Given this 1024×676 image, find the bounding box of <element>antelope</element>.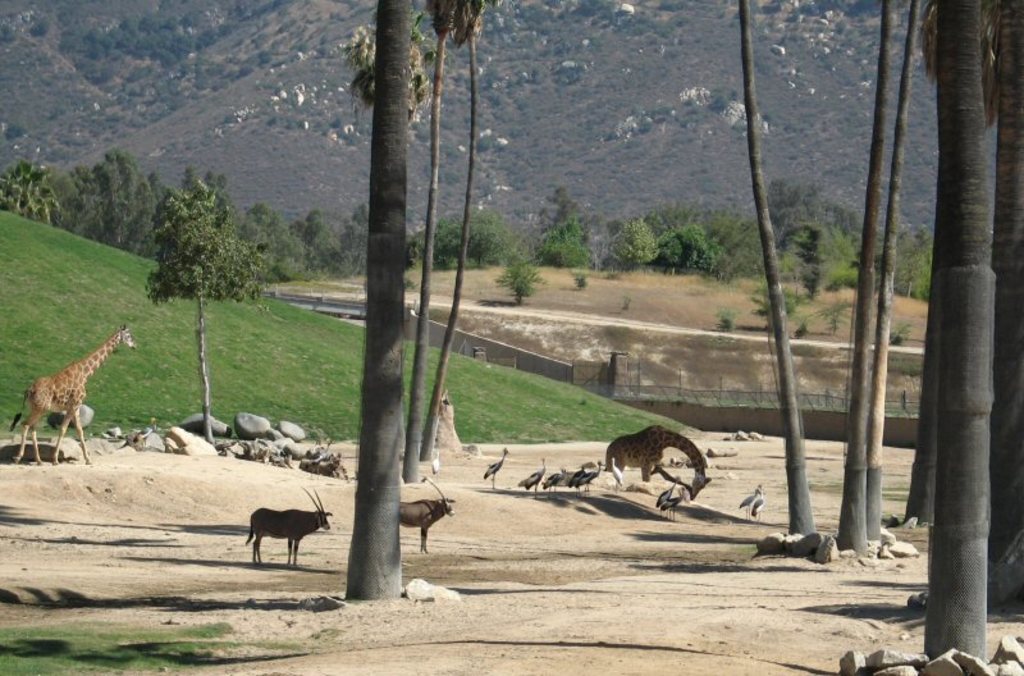
(397,474,457,551).
